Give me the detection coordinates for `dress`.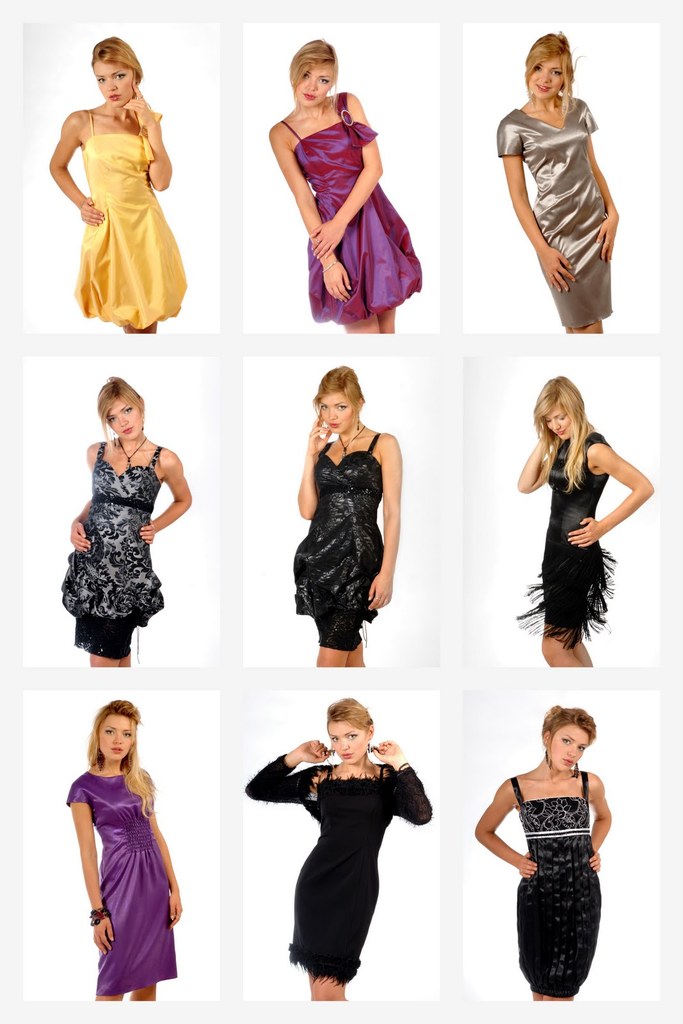
select_region(281, 92, 421, 323).
